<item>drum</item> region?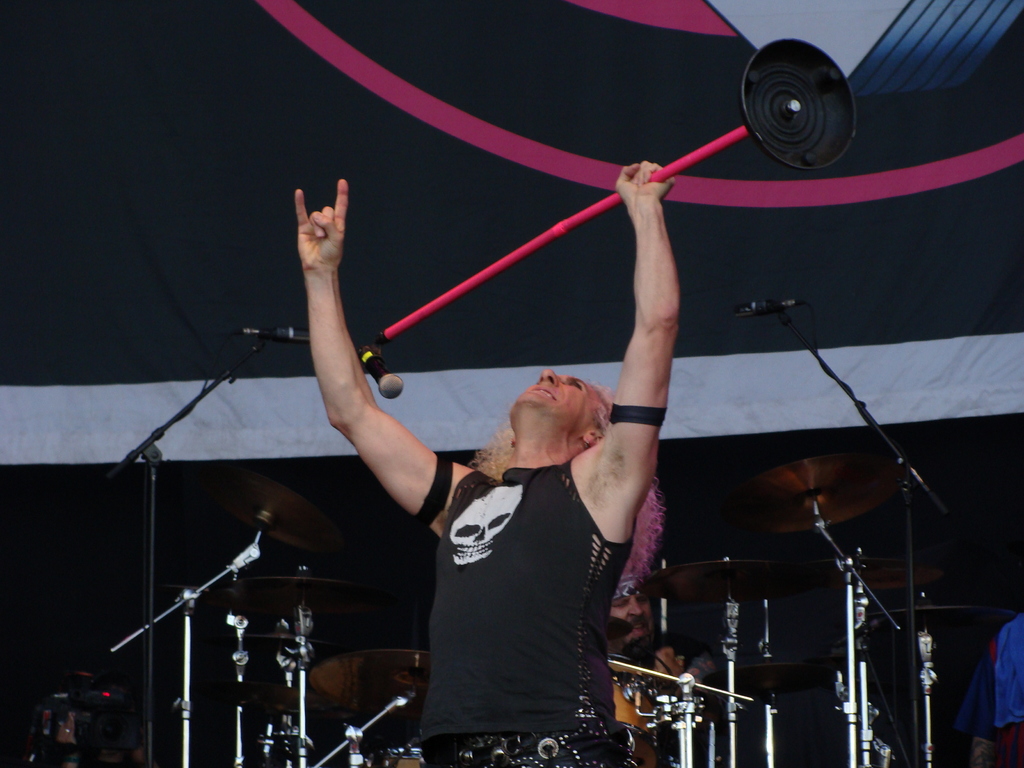
x1=364 y1=746 x2=423 y2=767
